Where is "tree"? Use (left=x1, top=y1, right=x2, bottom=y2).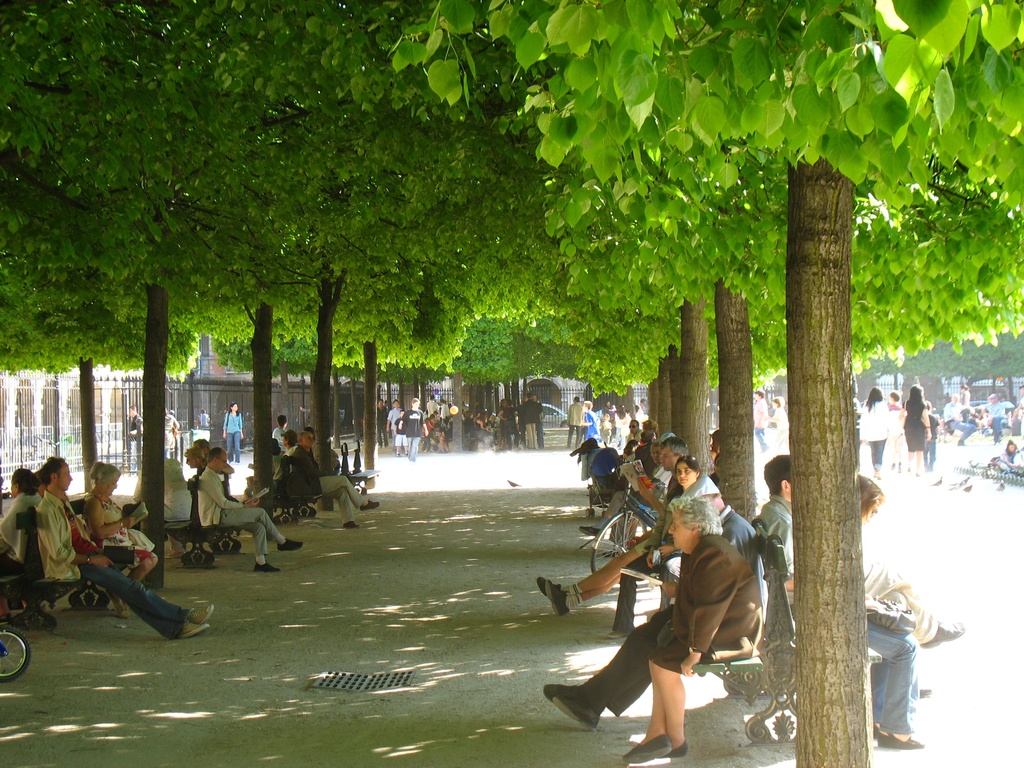
(left=562, top=189, right=907, bottom=477).
